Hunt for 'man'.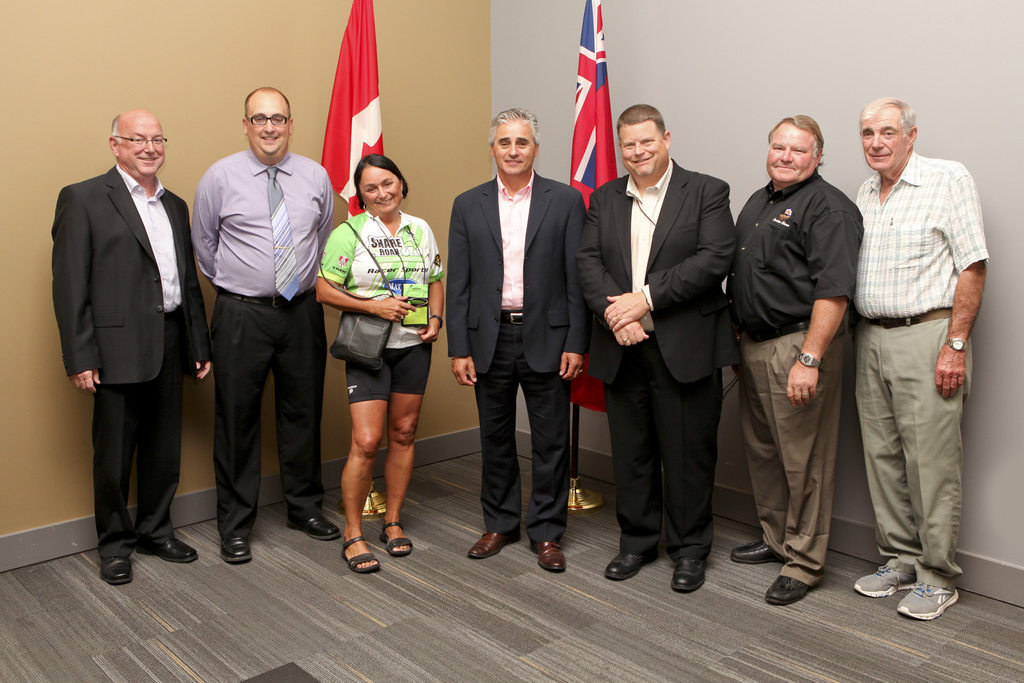
Hunted down at pyautogui.locateOnScreen(440, 110, 607, 566).
